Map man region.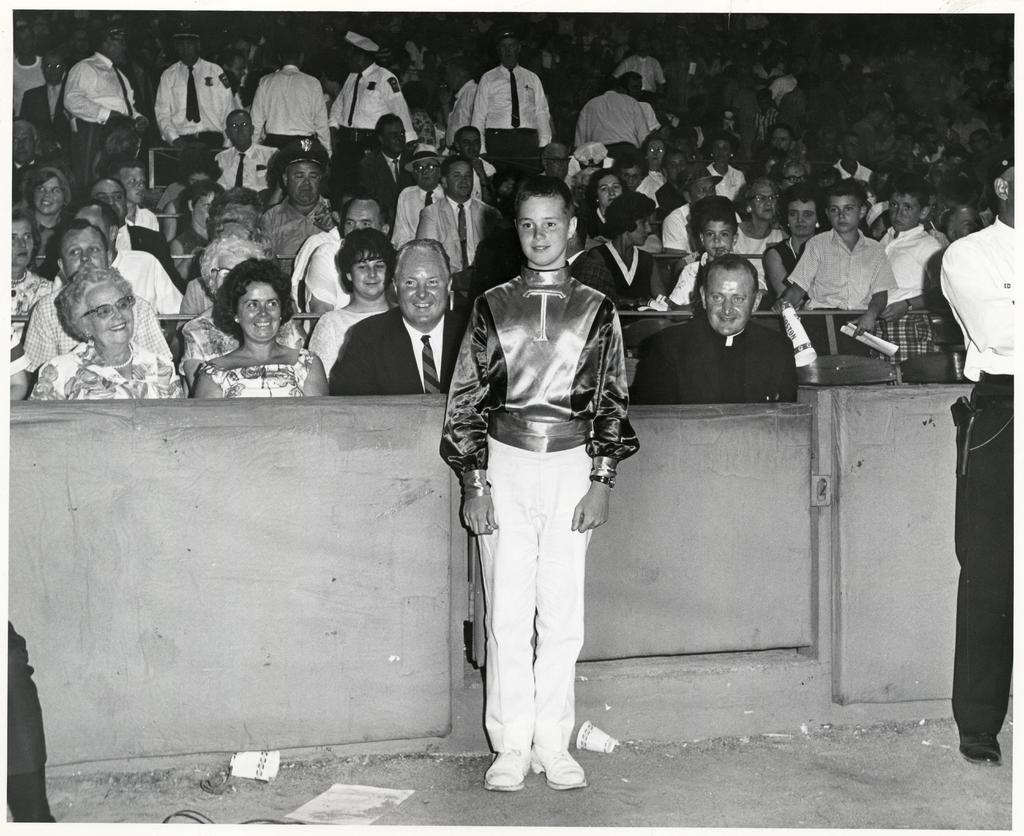
Mapped to rect(109, 161, 148, 228).
